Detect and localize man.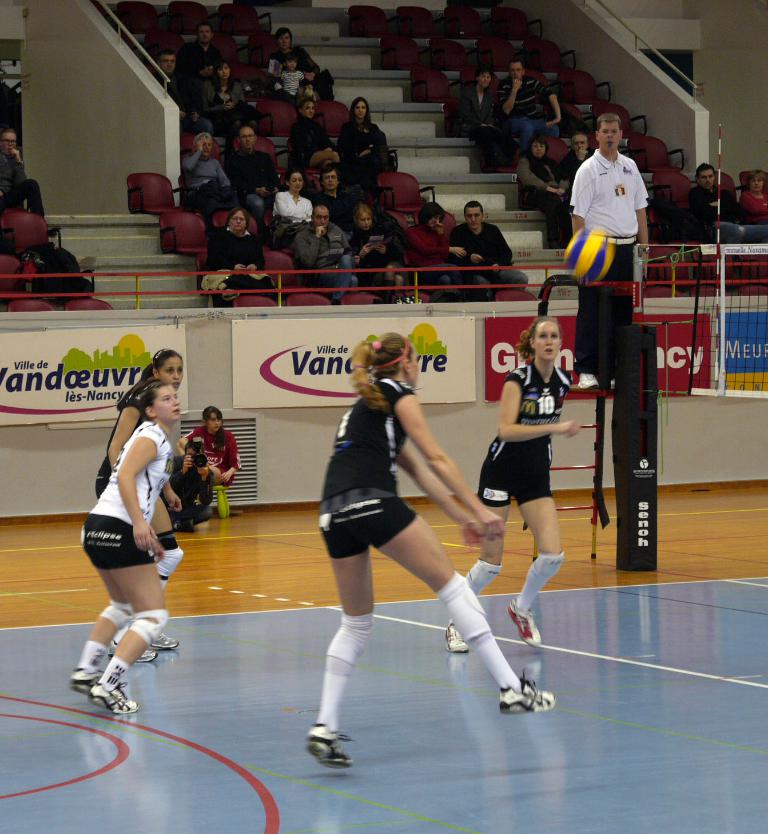
Localized at (left=499, top=59, right=569, bottom=154).
